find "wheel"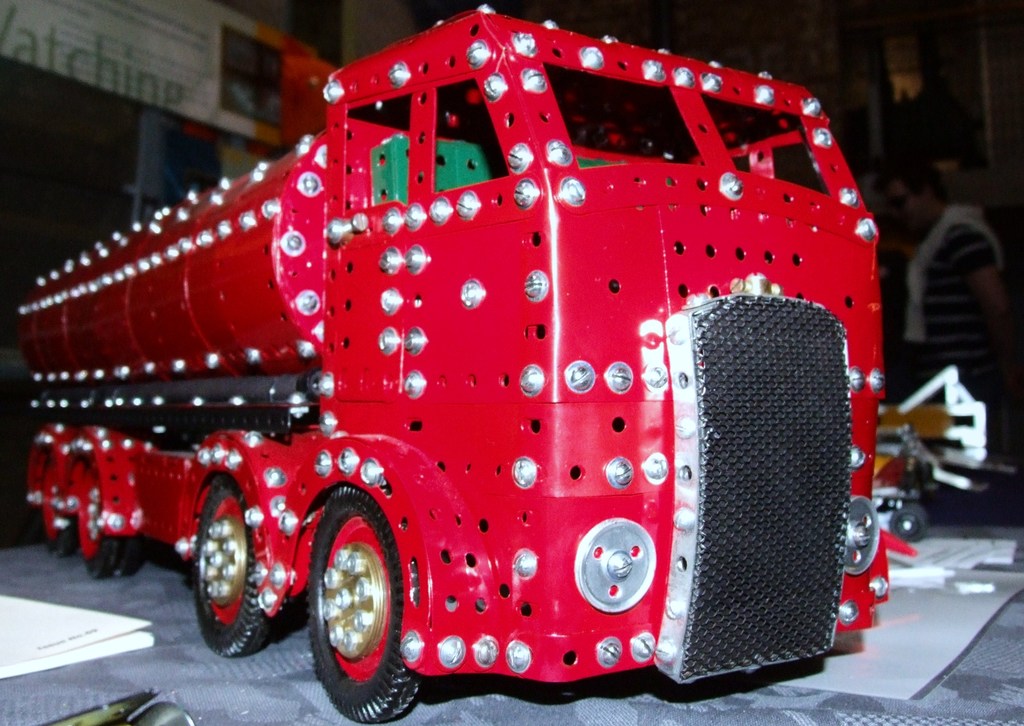
box(44, 452, 70, 554)
